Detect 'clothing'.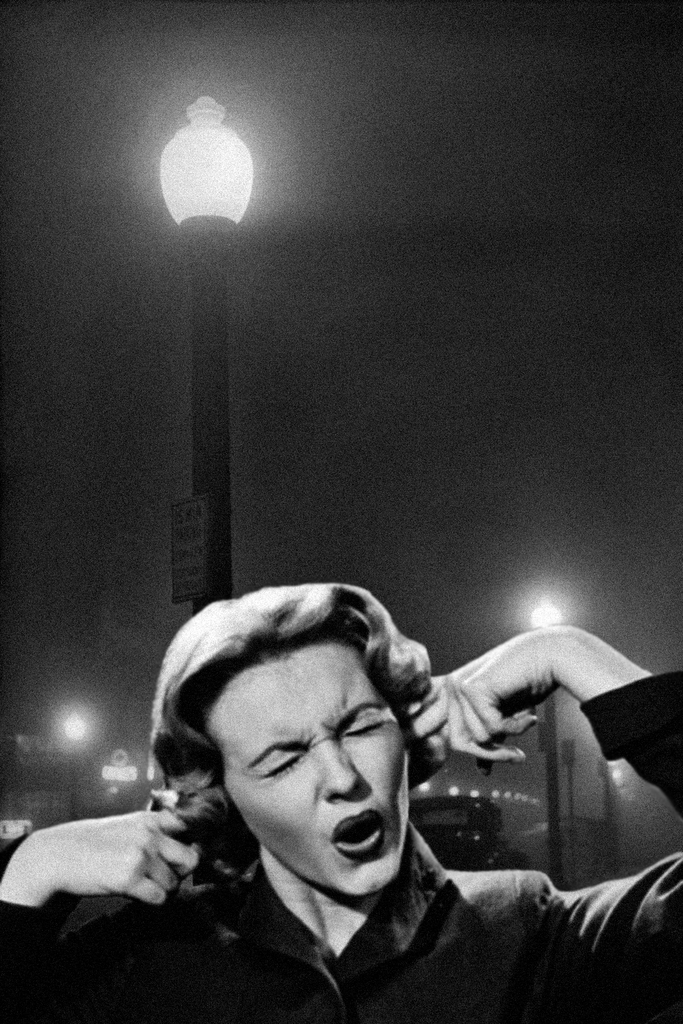
Detected at x1=0, y1=650, x2=682, y2=1020.
